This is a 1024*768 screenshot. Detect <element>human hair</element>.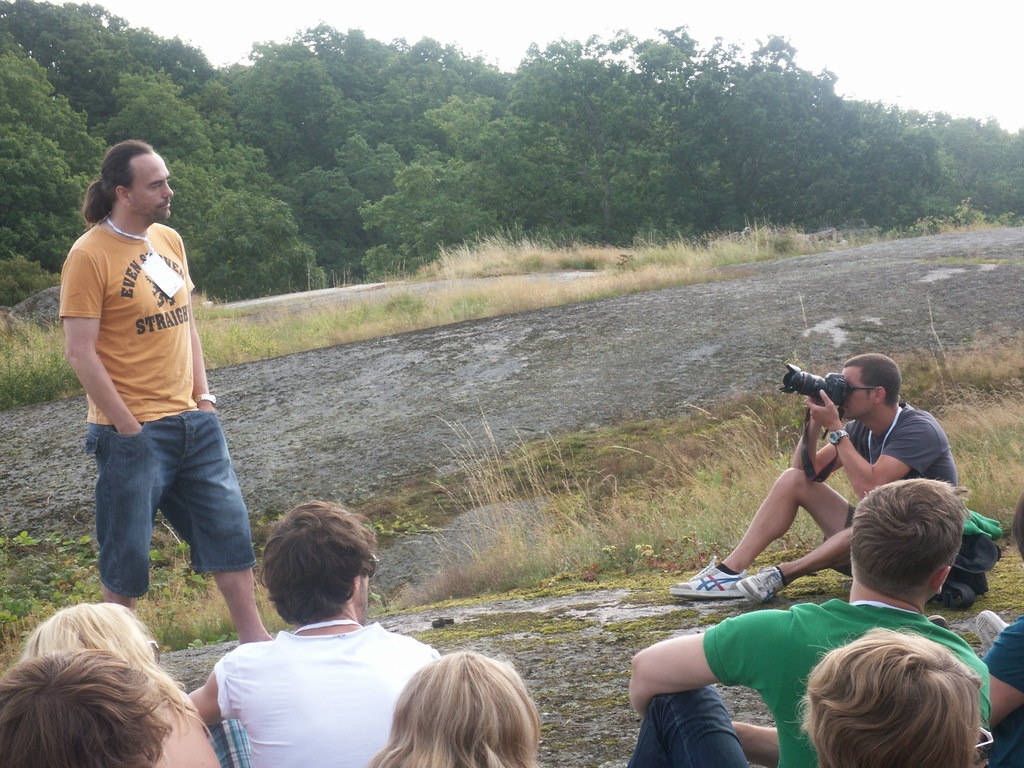
detection(259, 499, 382, 627).
